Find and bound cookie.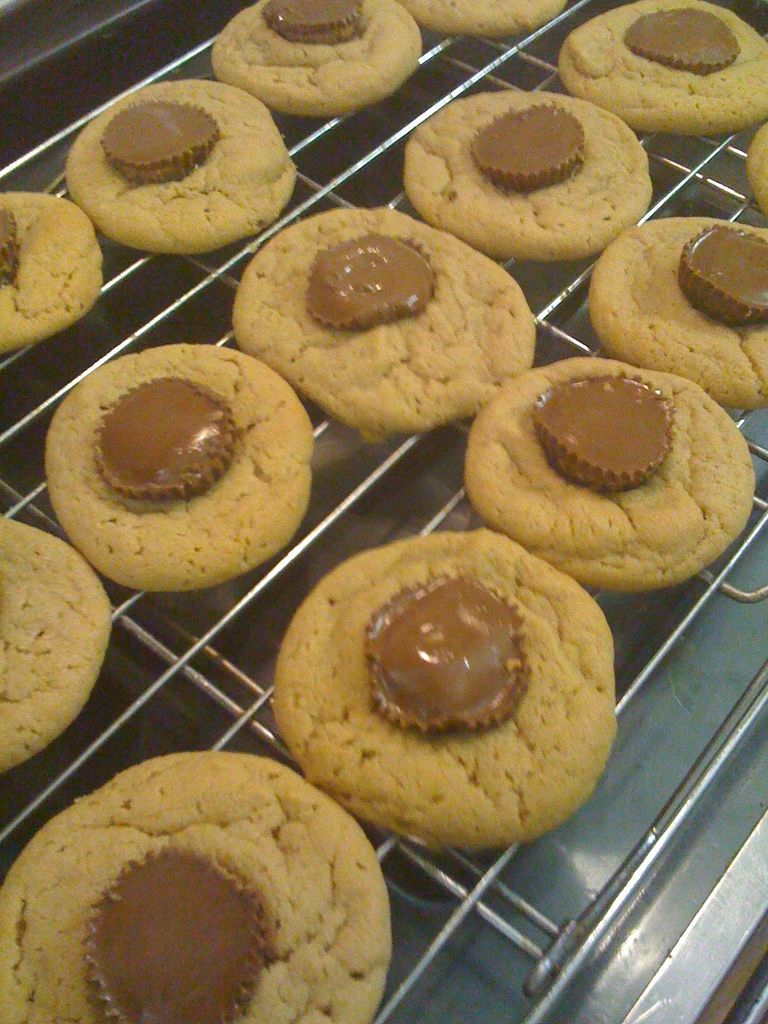
Bound: crop(460, 350, 754, 599).
